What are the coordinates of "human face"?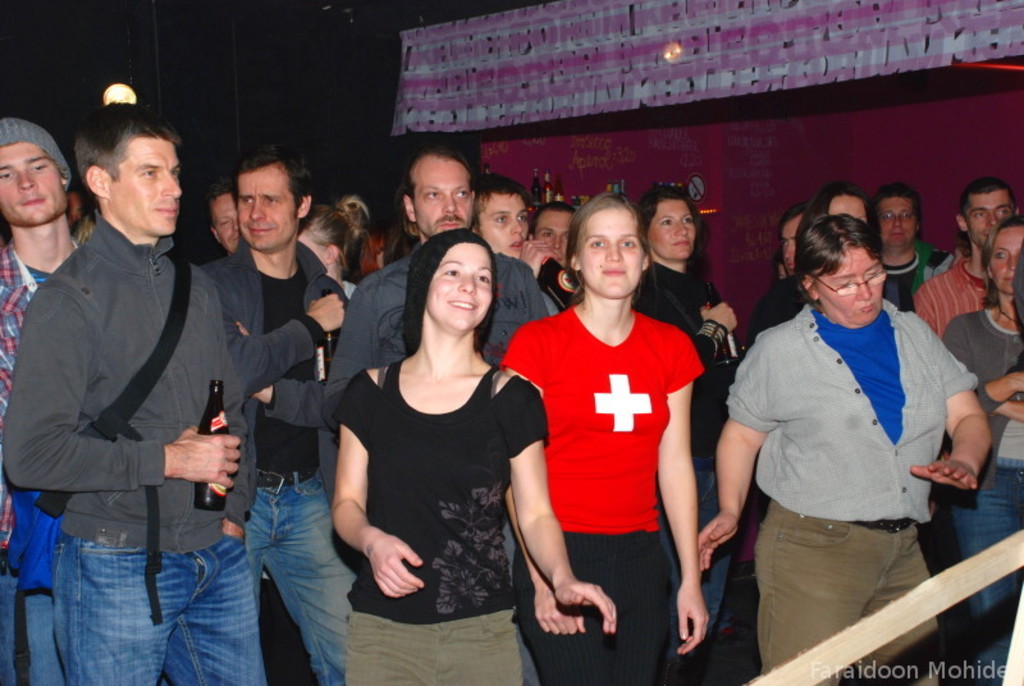
select_region(822, 192, 870, 228).
